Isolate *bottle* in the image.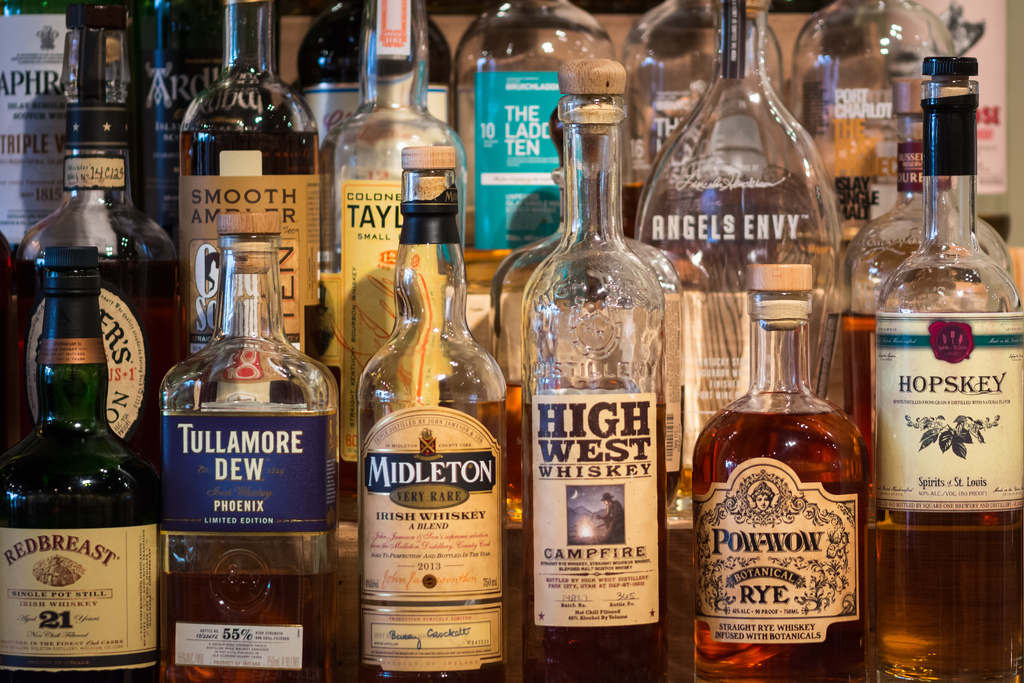
Isolated region: (x1=486, y1=99, x2=673, y2=523).
